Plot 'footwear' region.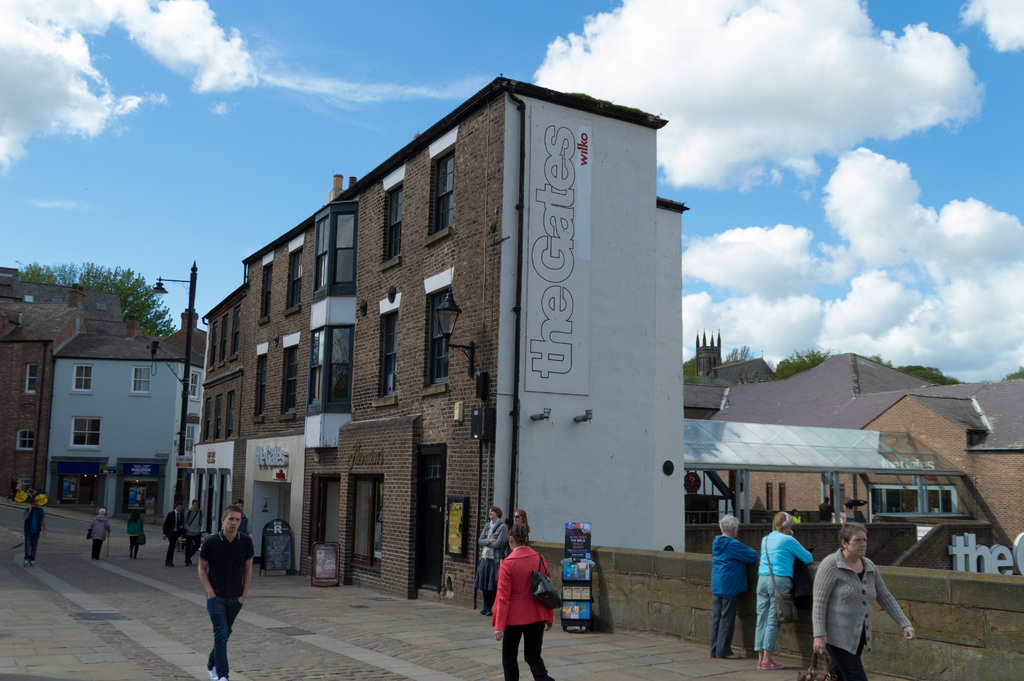
Plotted at <bbox>24, 560, 30, 565</bbox>.
